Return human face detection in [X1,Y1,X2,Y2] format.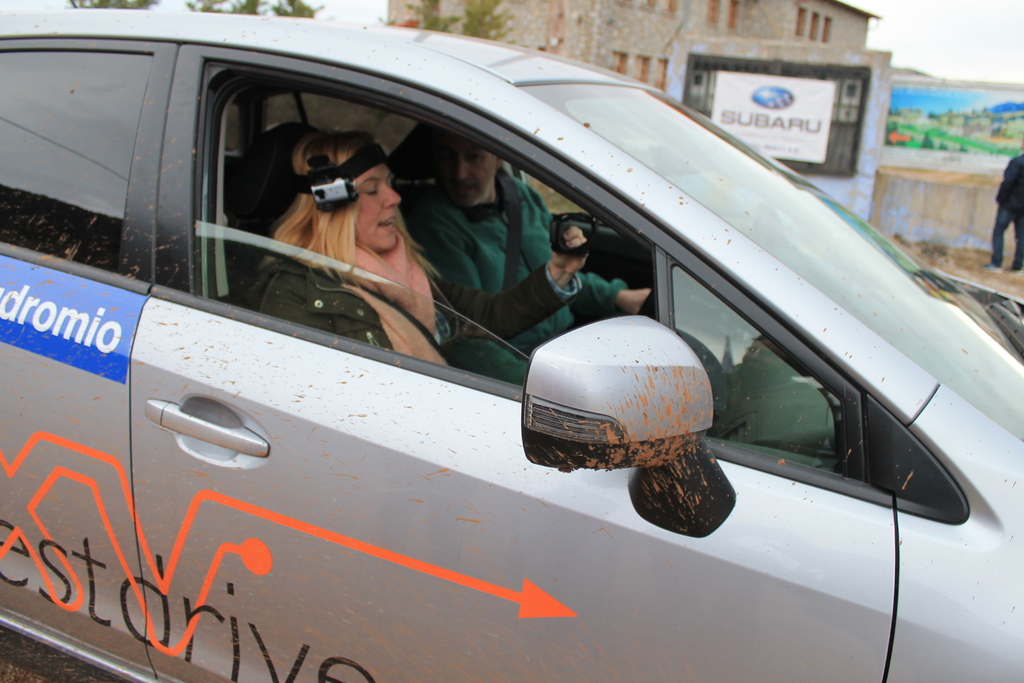
[438,128,490,205].
